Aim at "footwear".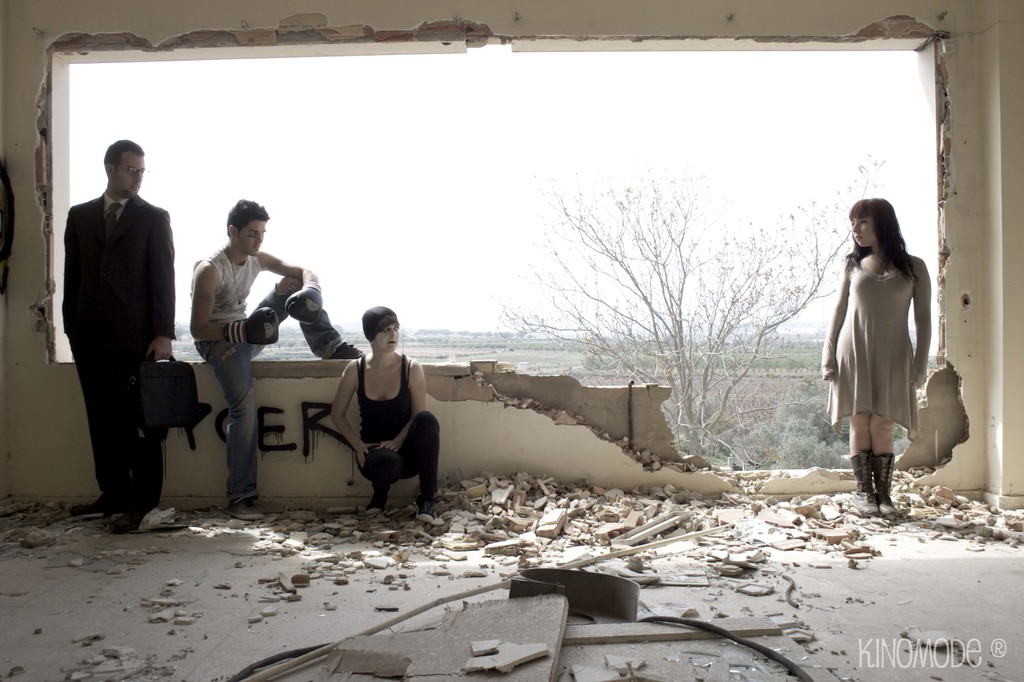
Aimed at <box>225,498,264,519</box>.
